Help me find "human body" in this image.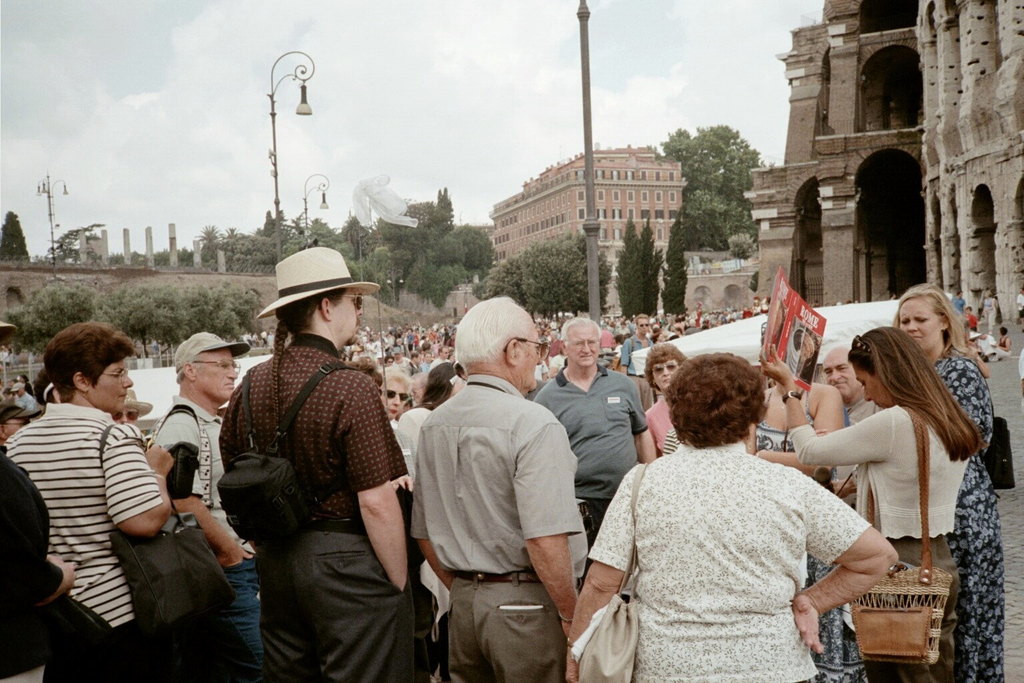
Found it: x1=145, y1=321, x2=263, y2=676.
